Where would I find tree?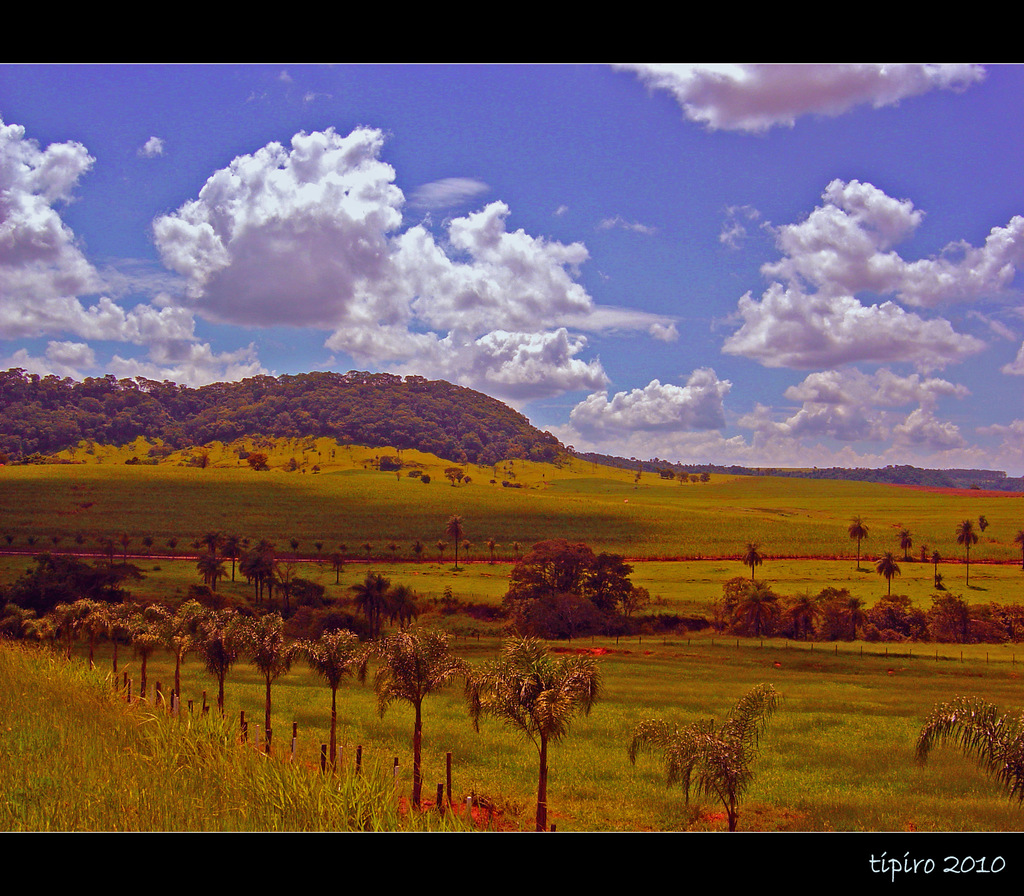
At region(486, 537, 506, 563).
